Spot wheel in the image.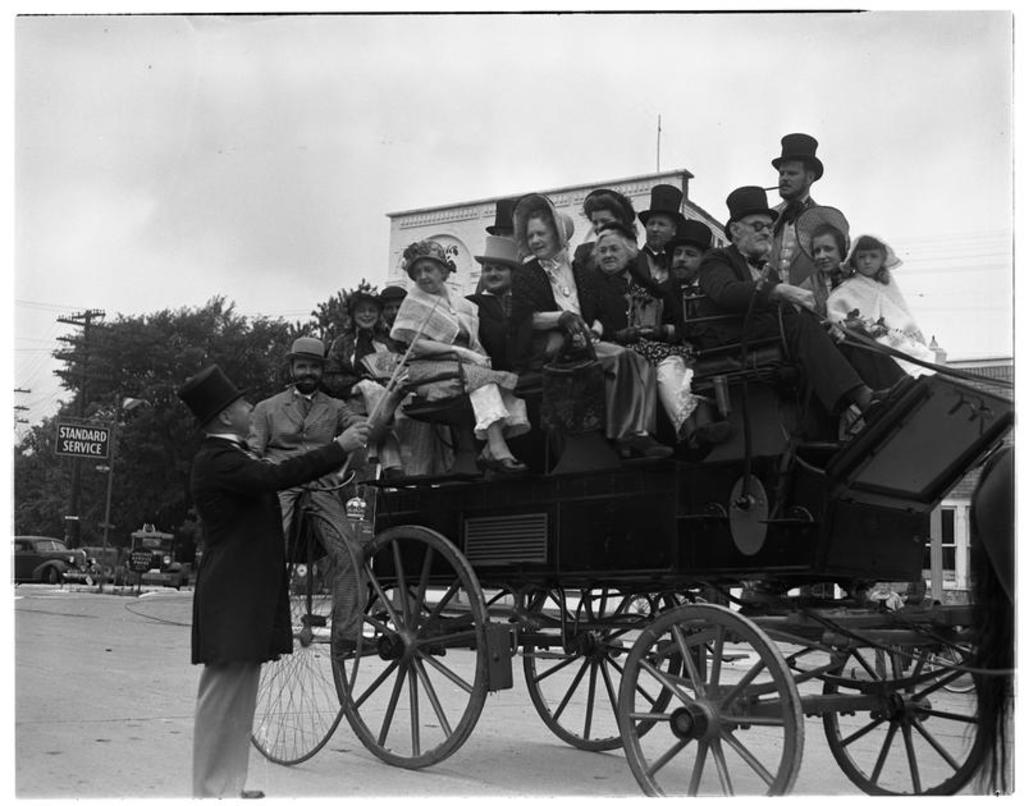
wheel found at [820, 623, 993, 798].
